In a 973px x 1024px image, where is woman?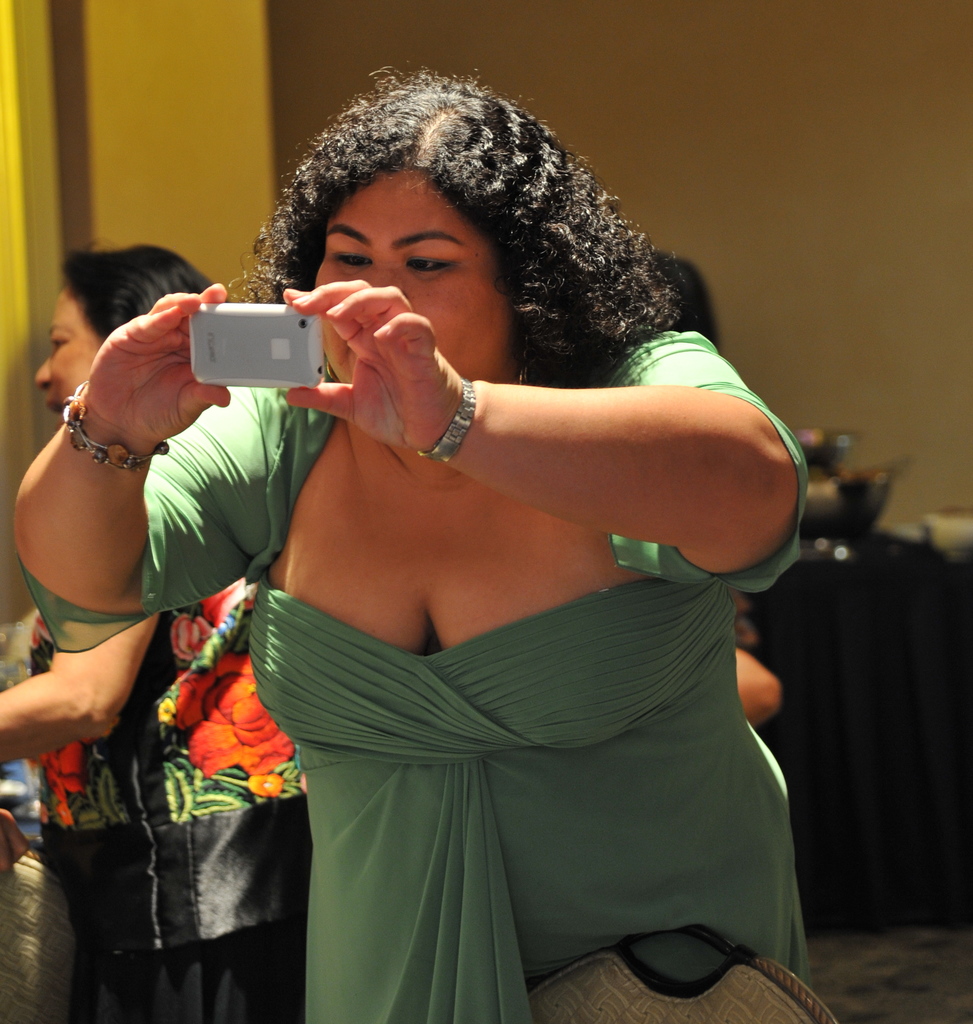
box(98, 81, 836, 1014).
